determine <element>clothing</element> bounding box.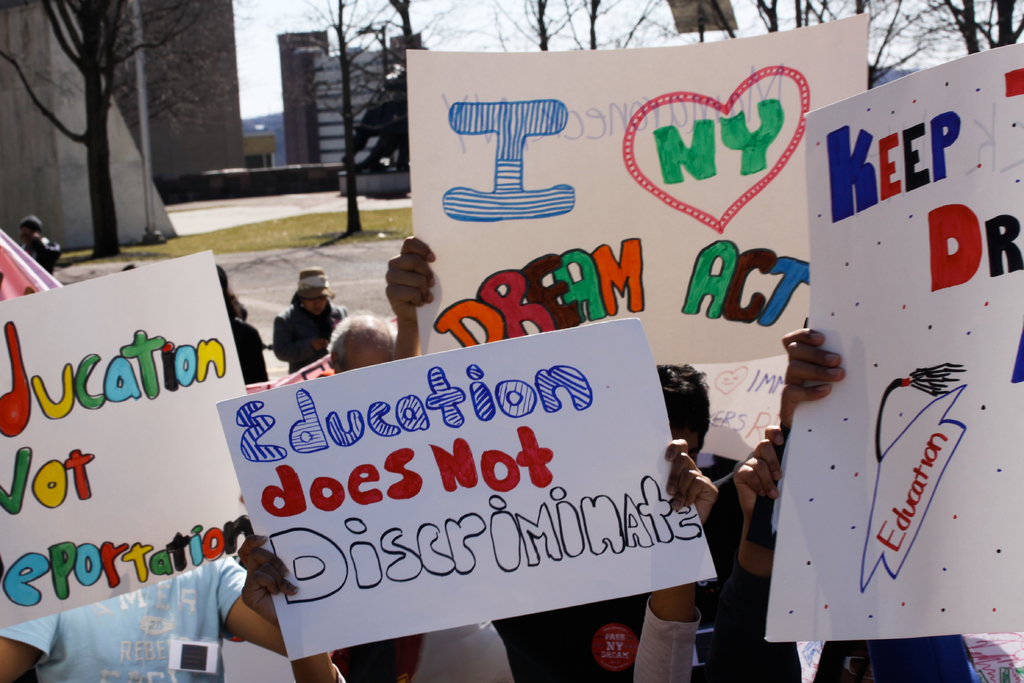
Determined: locate(0, 556, 248, 682).
